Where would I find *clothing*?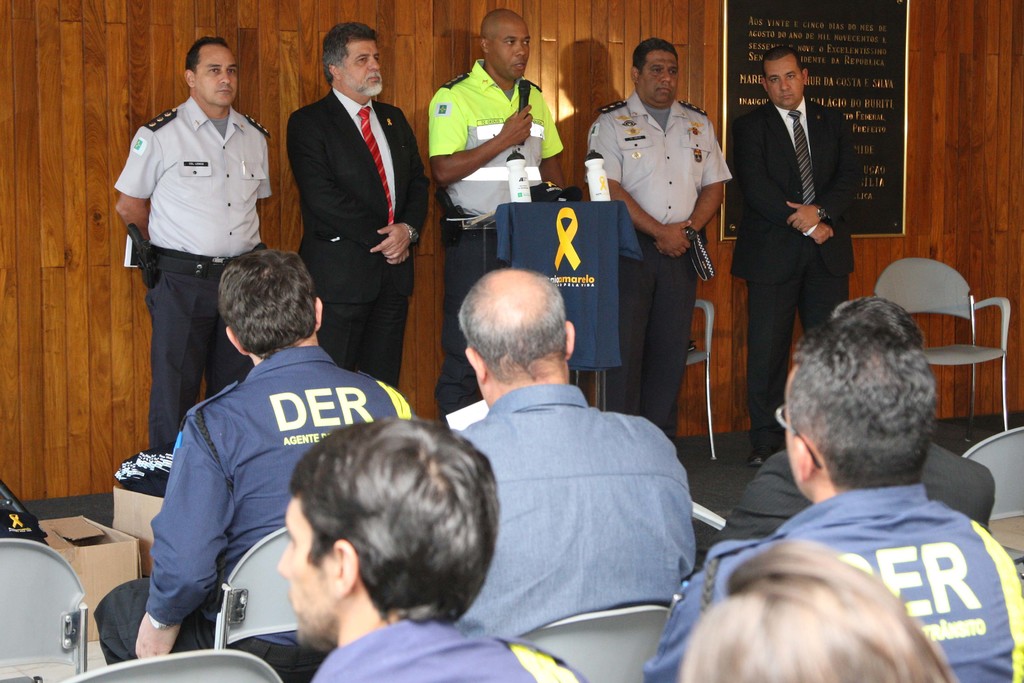
At [440,225,498,409].
